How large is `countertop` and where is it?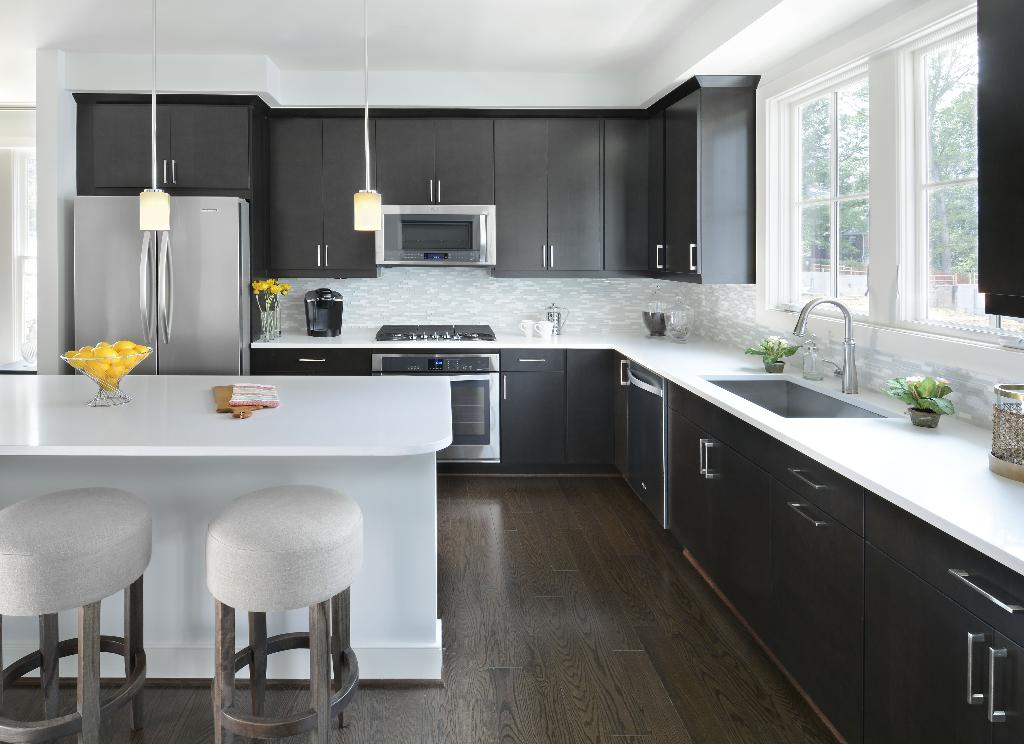
Bounding box: 243/322/1023/743.
